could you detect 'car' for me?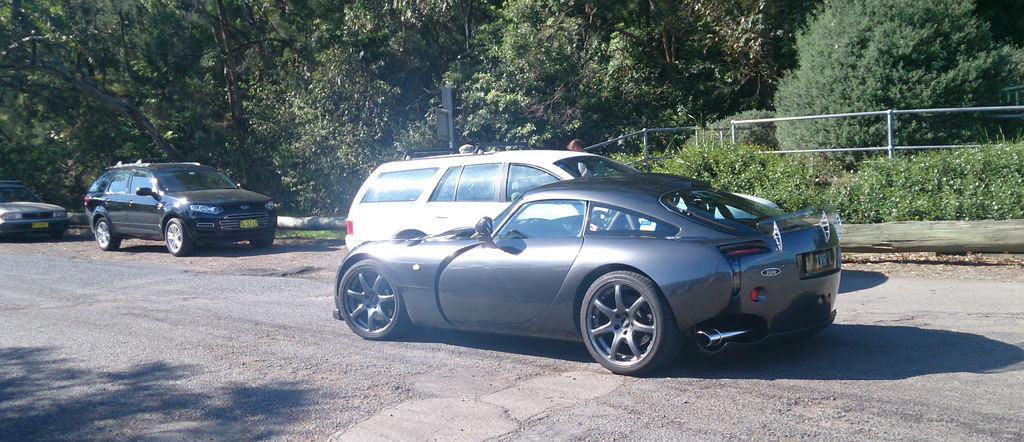
Detection result: bbox(86, 159, 283, 261).
